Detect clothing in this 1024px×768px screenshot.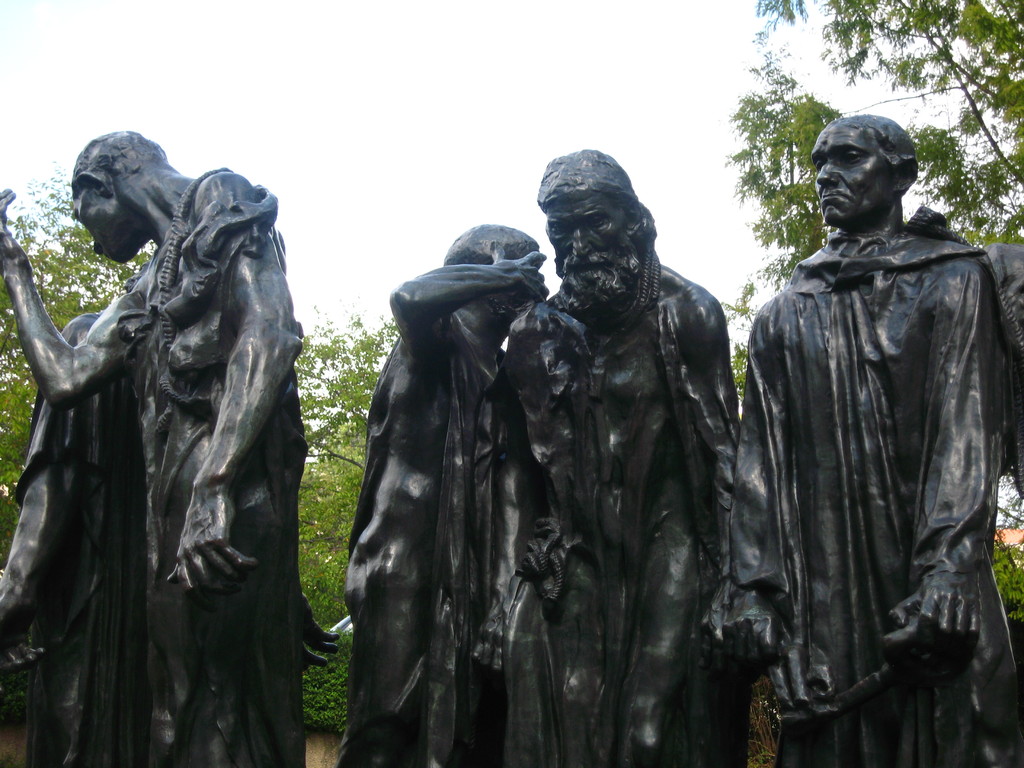
Detection: bbox=[514, 300, 736, 767].
